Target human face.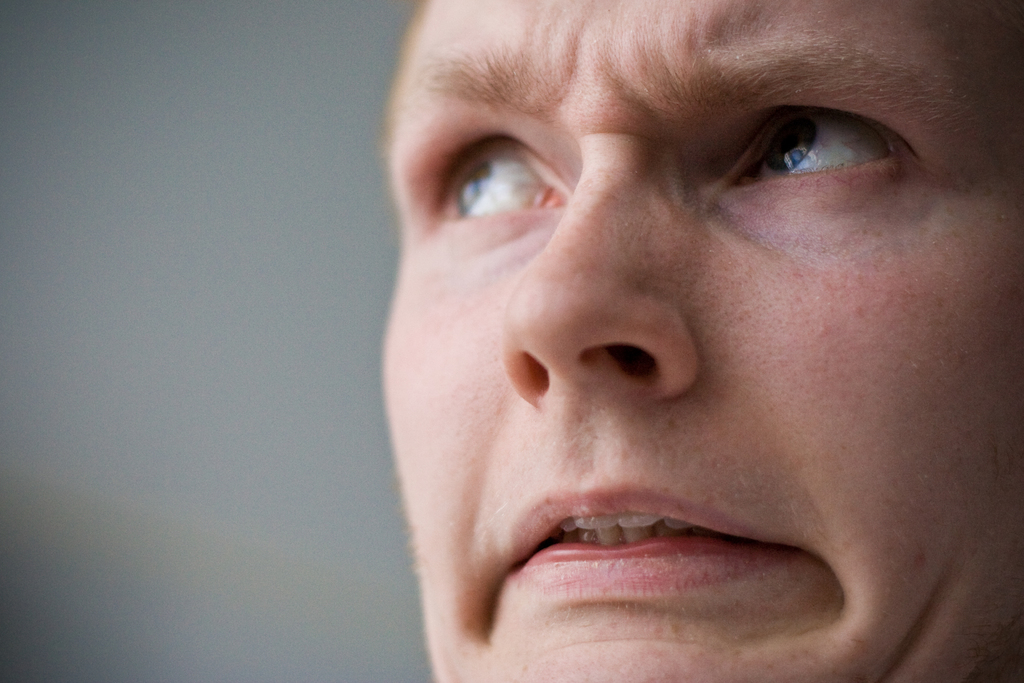
Target region: x1=374, y1=0, x2=1023, y2=682.
